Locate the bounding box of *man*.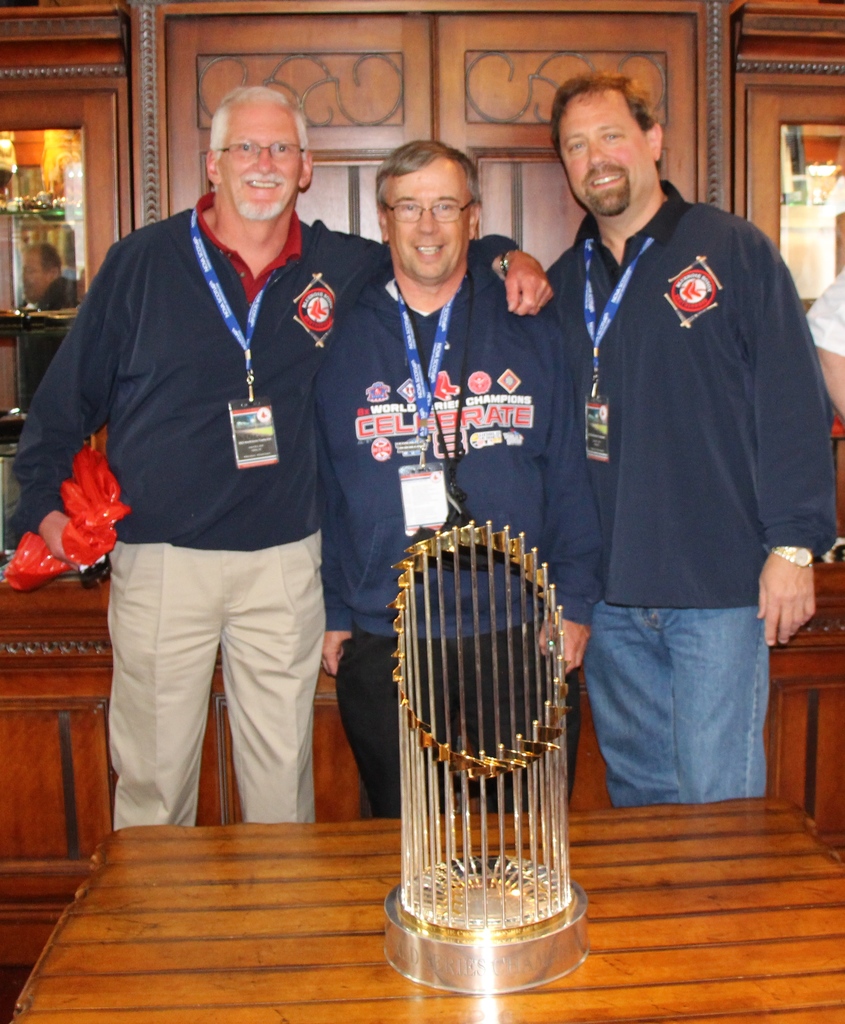
Bounding box: x1=313, y1=142, x2=605, y2=821.
